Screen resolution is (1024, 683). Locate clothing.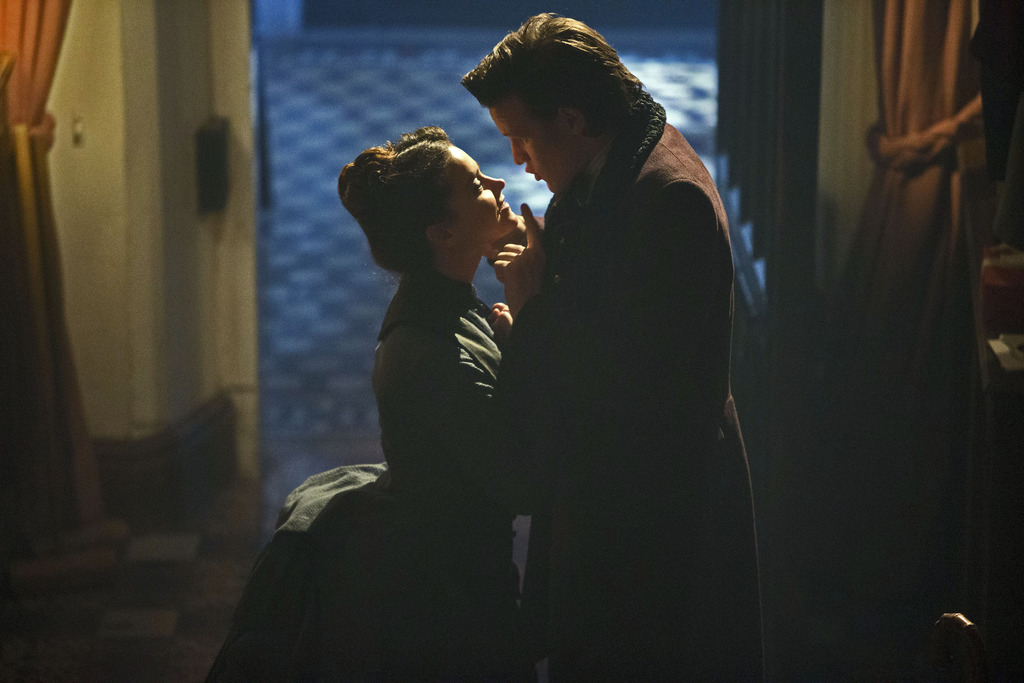
BBox(491, 69, 750, 634).
